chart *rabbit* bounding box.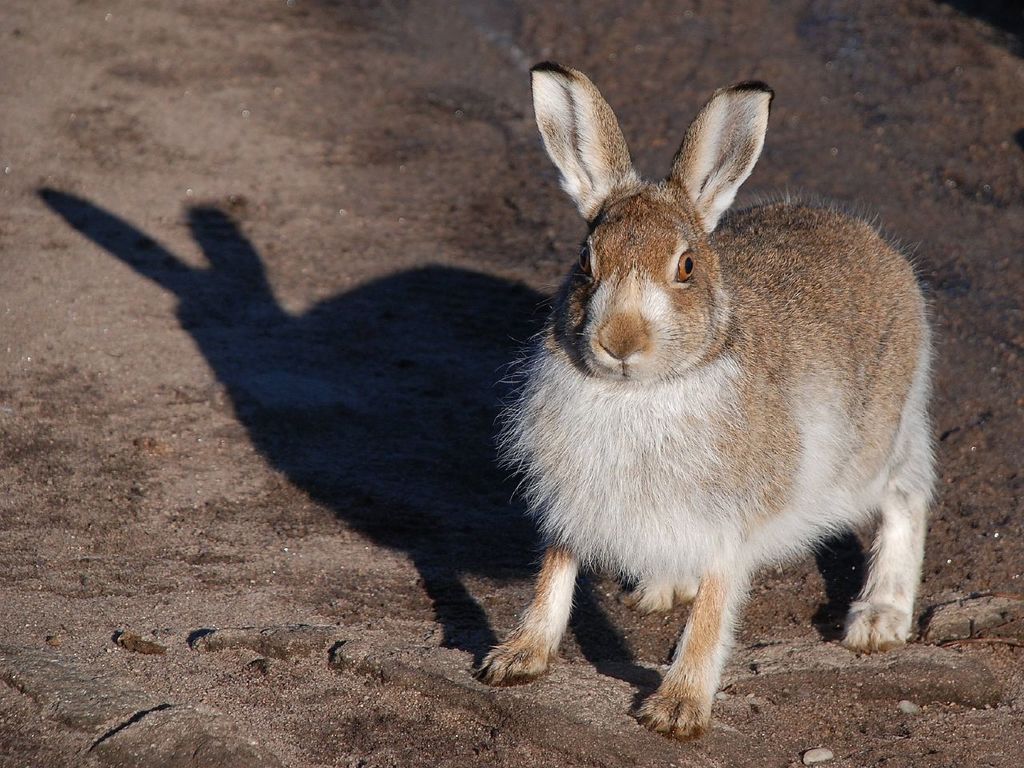
Charted: {"left": 474, "top": 60, "right": 938, "bottom": 746}.
